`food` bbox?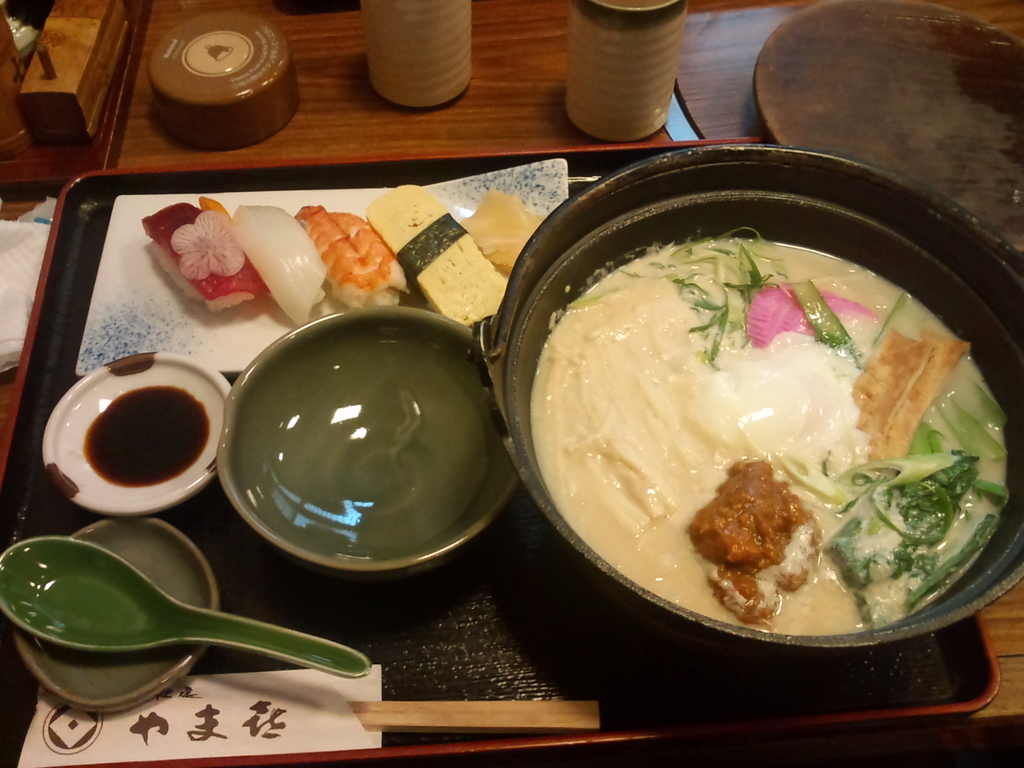
region(83, 385, 210, 491)
